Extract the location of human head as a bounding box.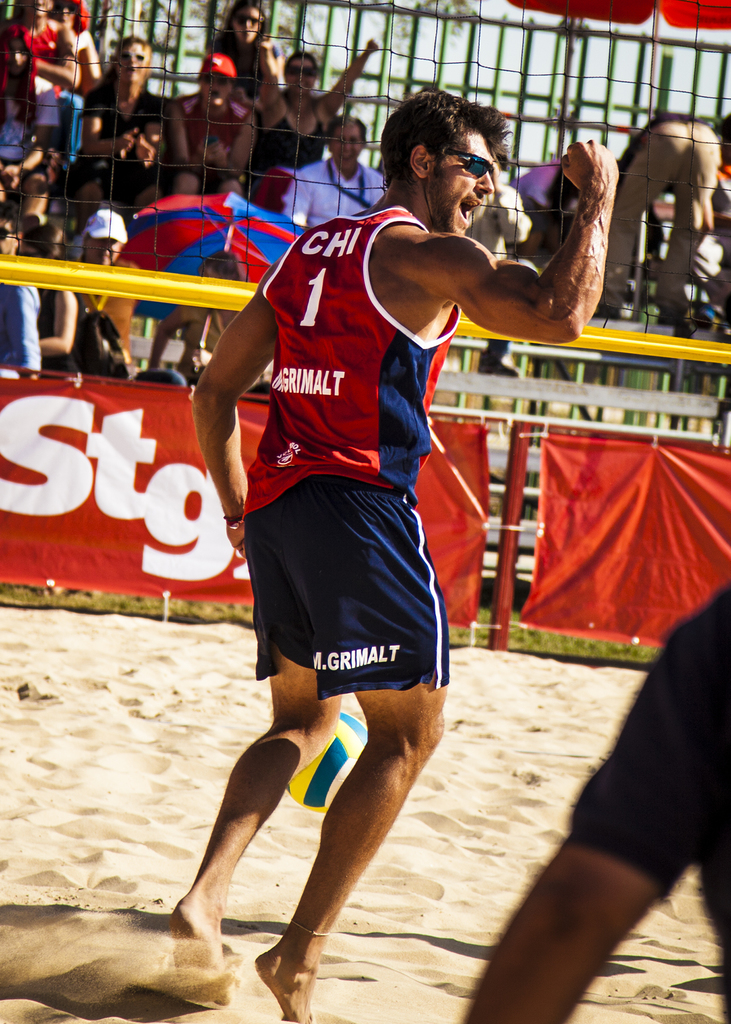
detection(19, 0, 59, 25).
